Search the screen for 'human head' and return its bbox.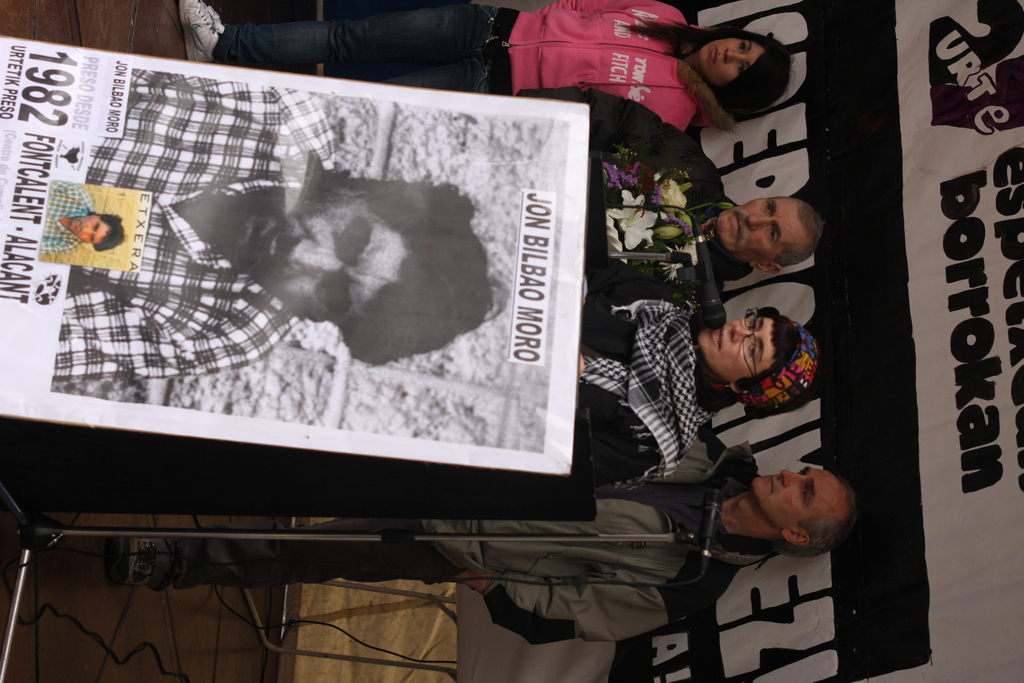
Found: bbox=[698, 306, 817, 404].
